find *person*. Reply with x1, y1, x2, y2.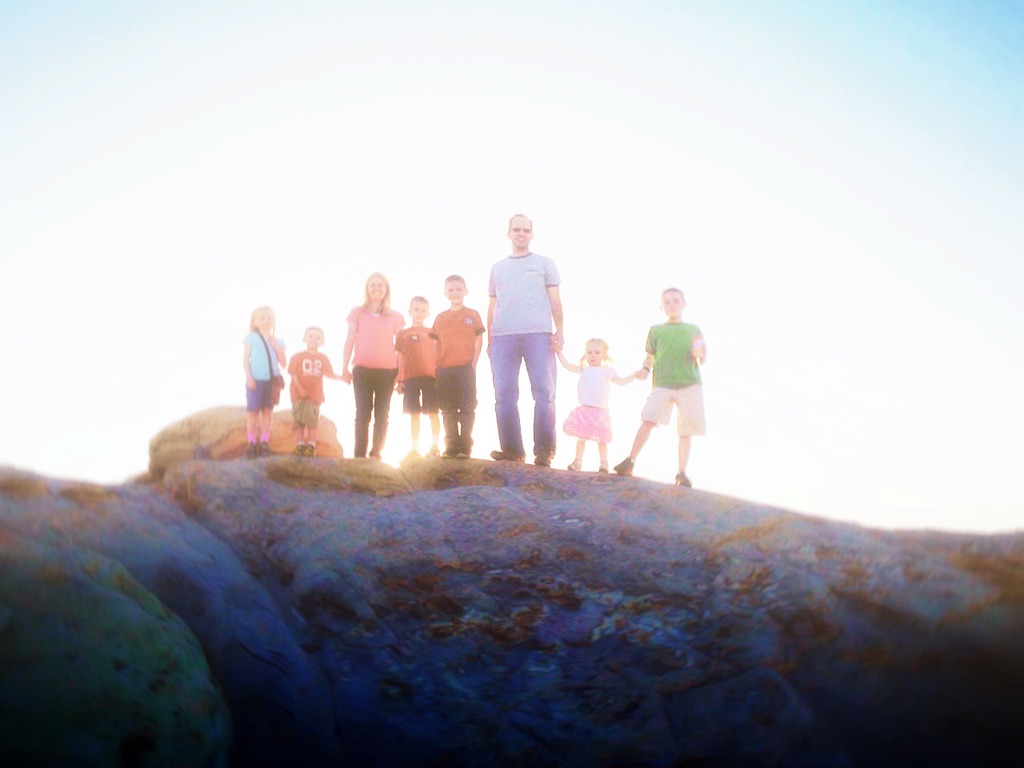
541, 330, 635, 479.
